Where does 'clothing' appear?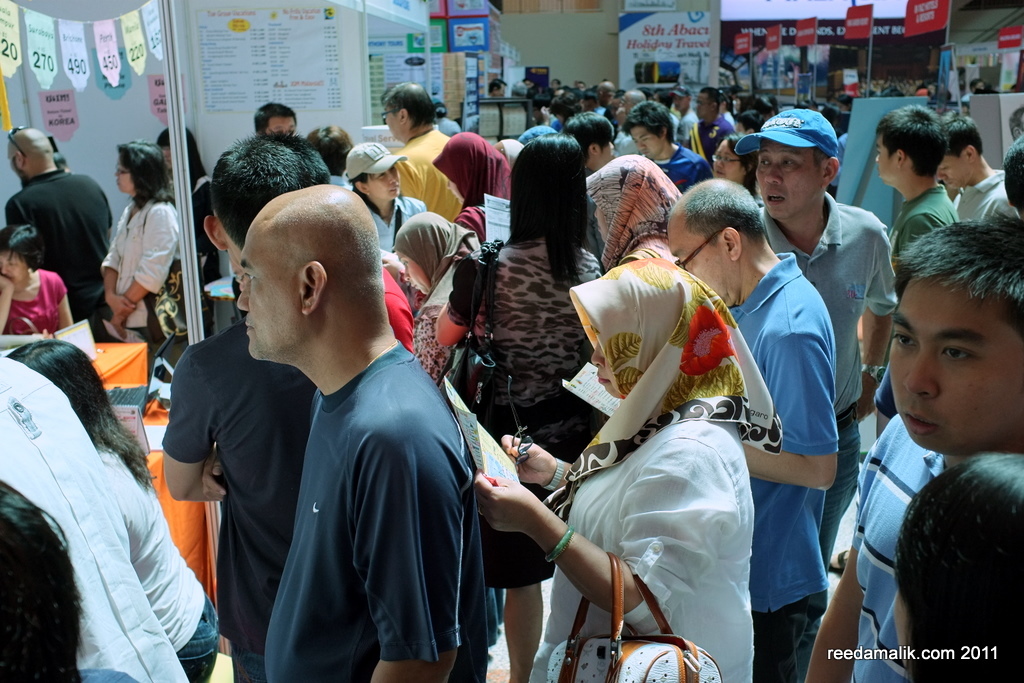
Appears at (left=723, top=255, right=839, bottom=682).
